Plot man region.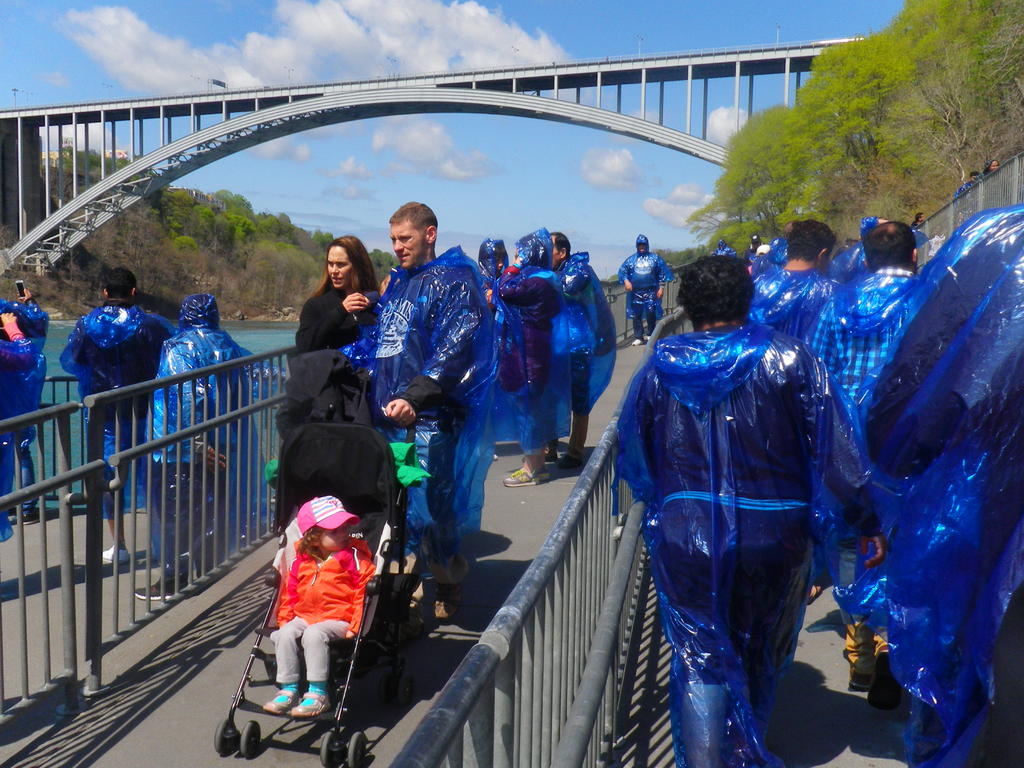
Plotted at pyautogui.locateOnScreen(349, 200, 495, 621).
